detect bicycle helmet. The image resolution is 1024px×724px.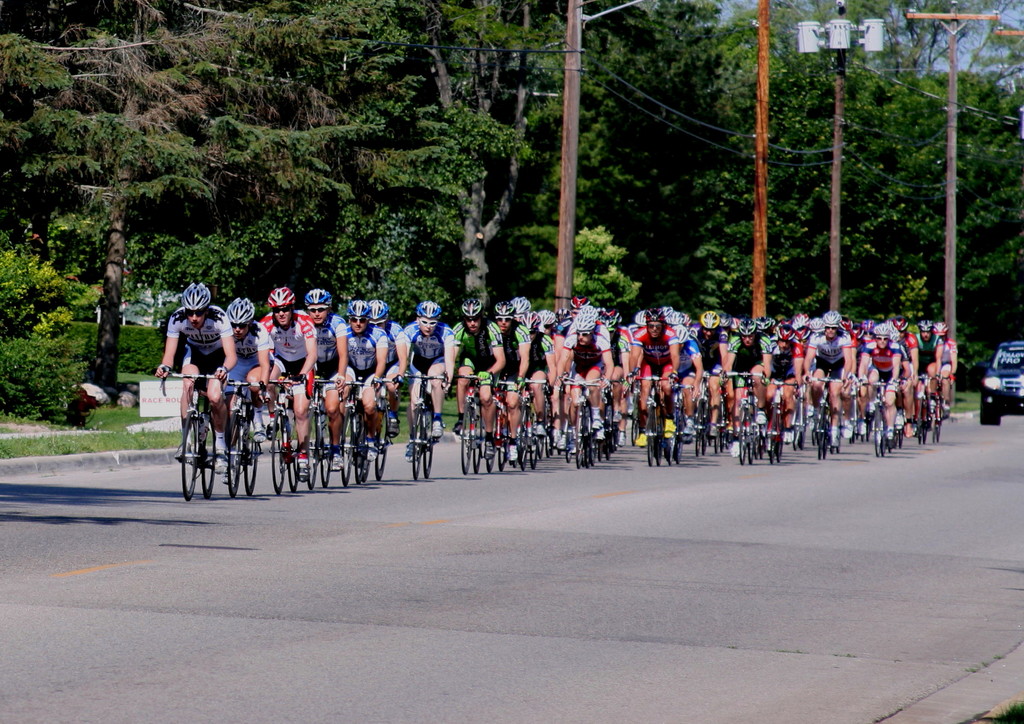
bbox=(633, 310, 647, 327).
